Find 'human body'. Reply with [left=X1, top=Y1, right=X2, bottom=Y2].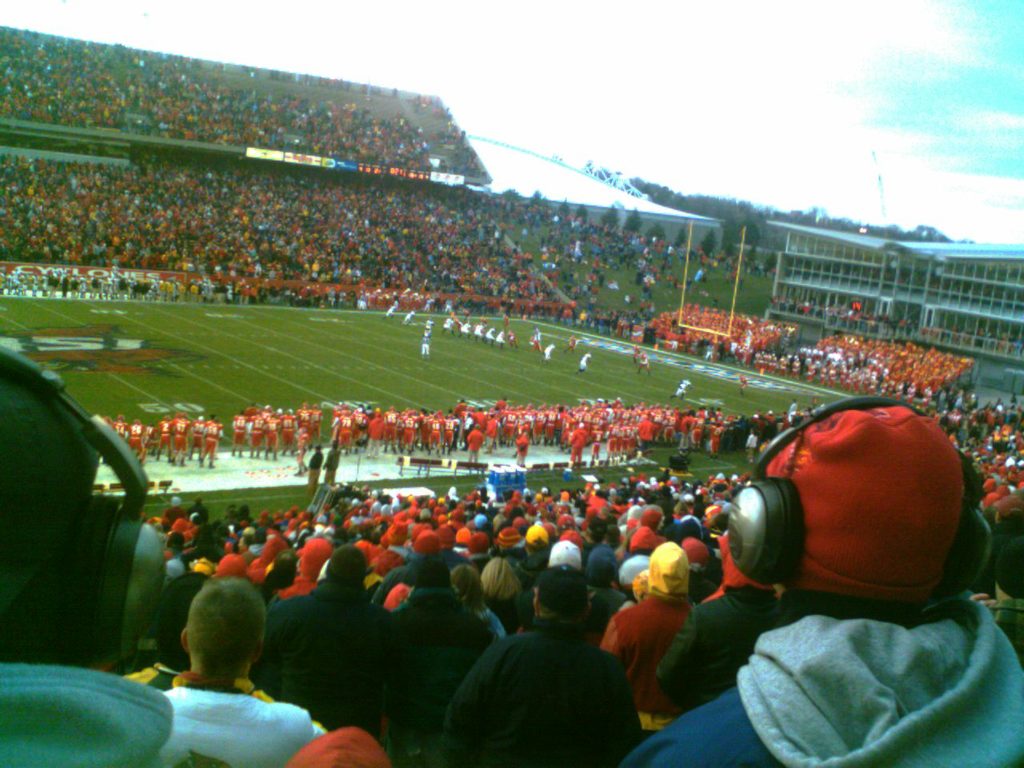
[left=248, top=580, right=390, bottom=738].
